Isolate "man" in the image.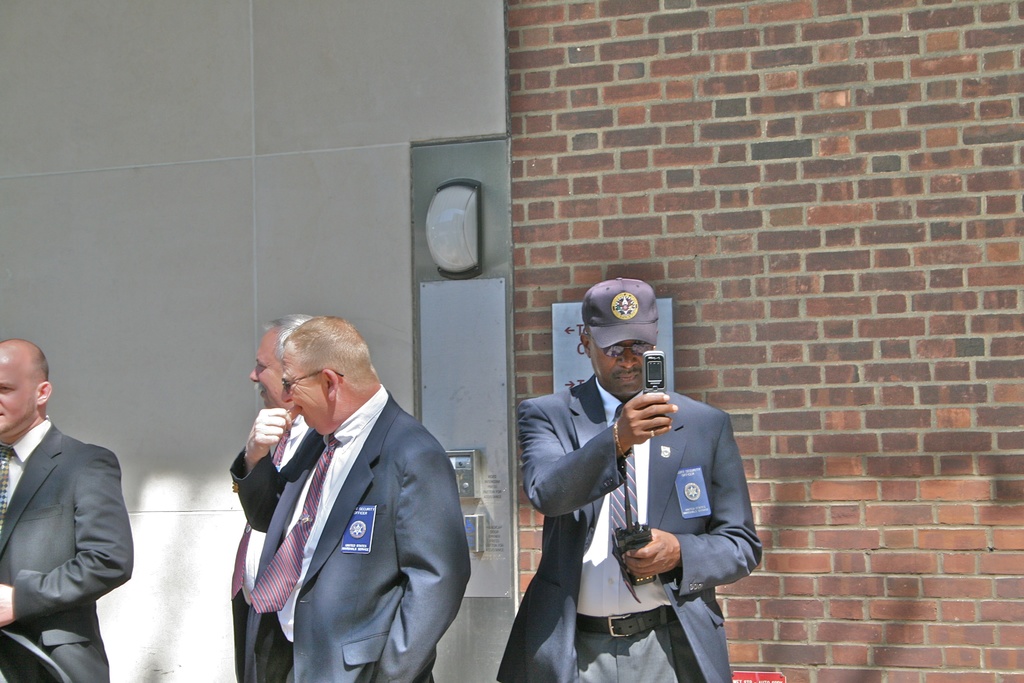
Isolated region: box(0, 336, 135, 682).
